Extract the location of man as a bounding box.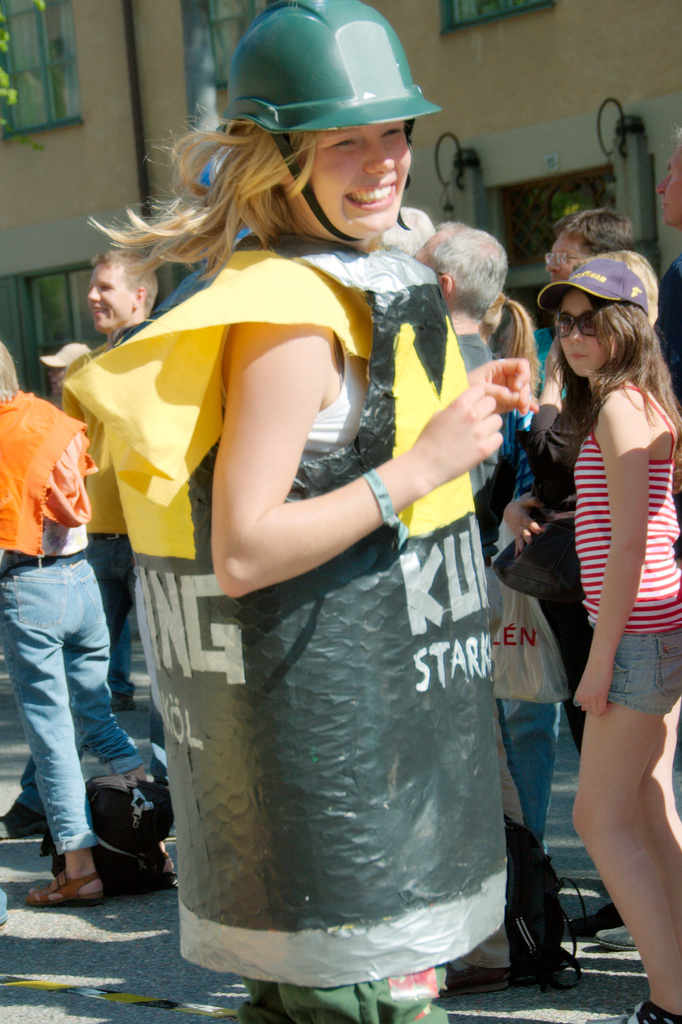
bbox=(648, 127, 681, 412).
